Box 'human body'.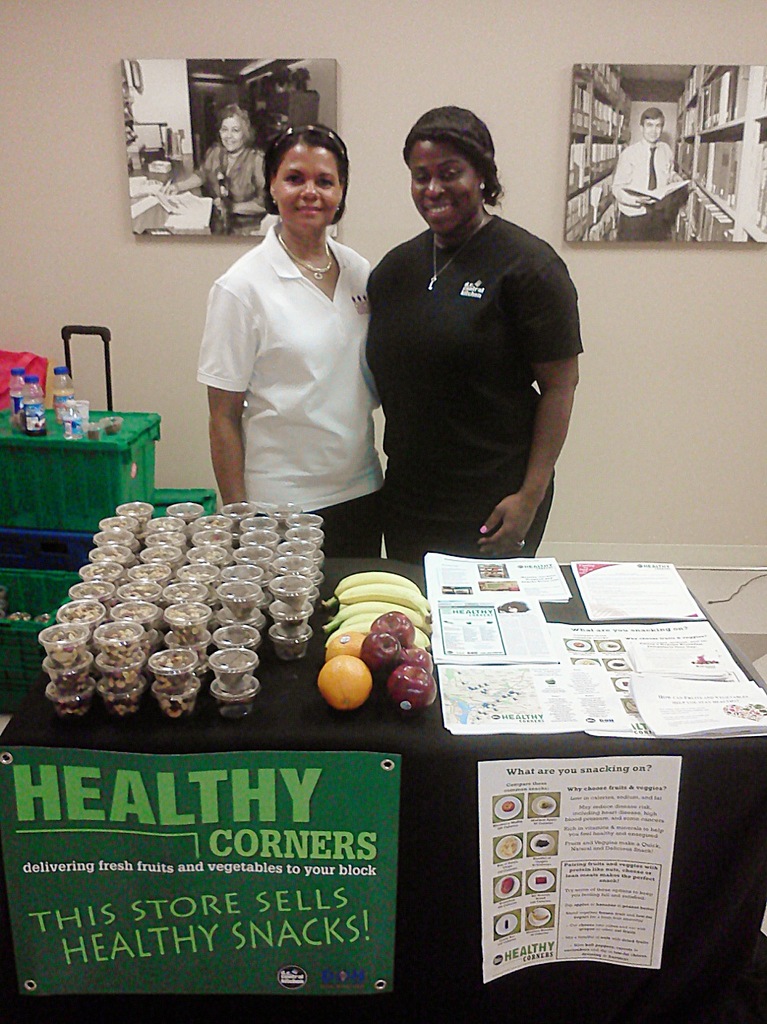
(192,130,384,534).
